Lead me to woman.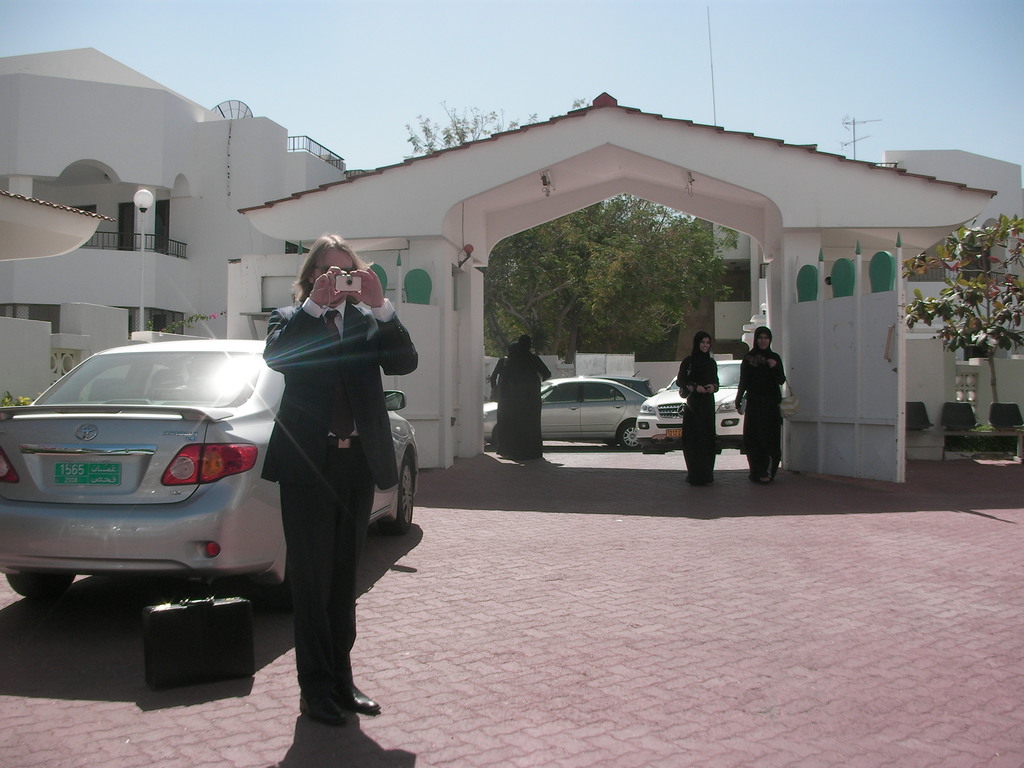
Lead to (732,326,789,486).
